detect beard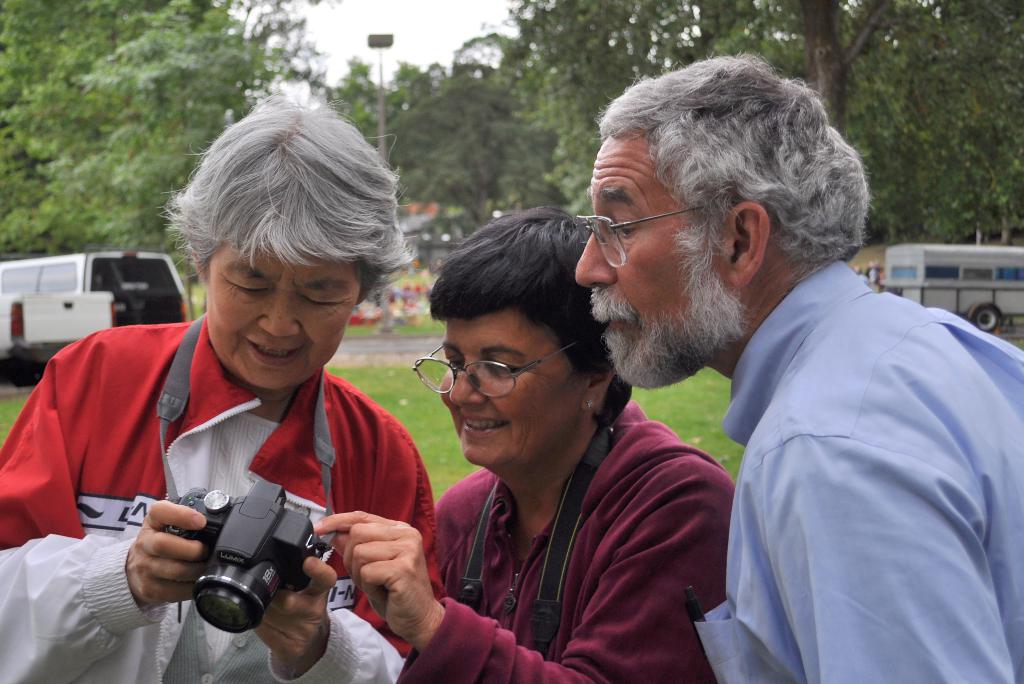
bbox=(586, 242, 777, 380)
